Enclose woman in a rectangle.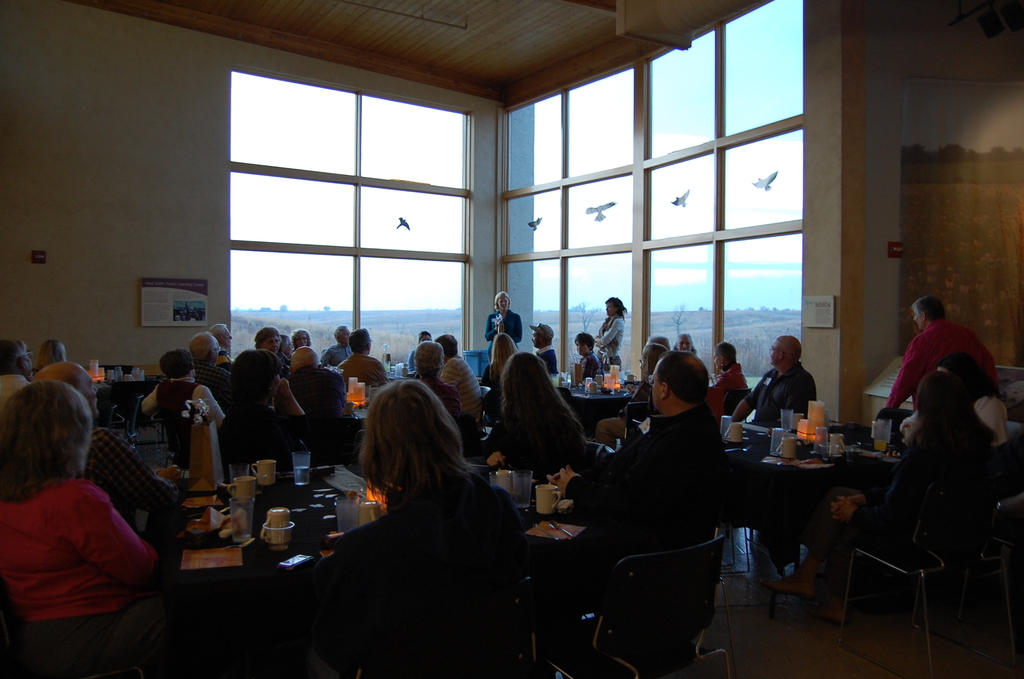
34/338/68/365.
